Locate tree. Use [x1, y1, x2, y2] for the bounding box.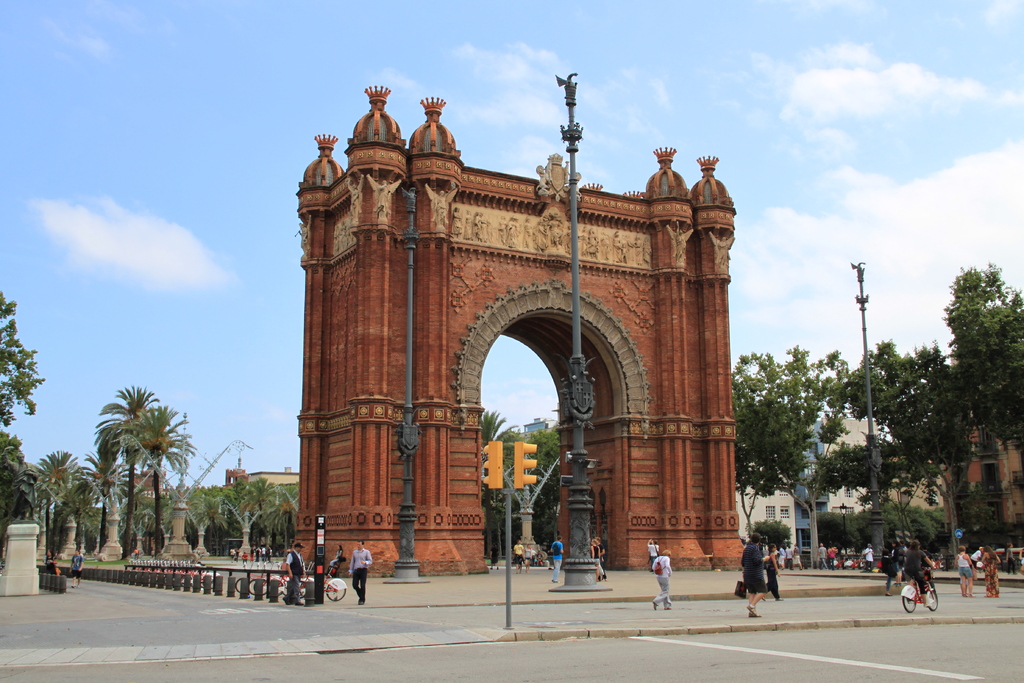
[0, 429, 32, 520].
